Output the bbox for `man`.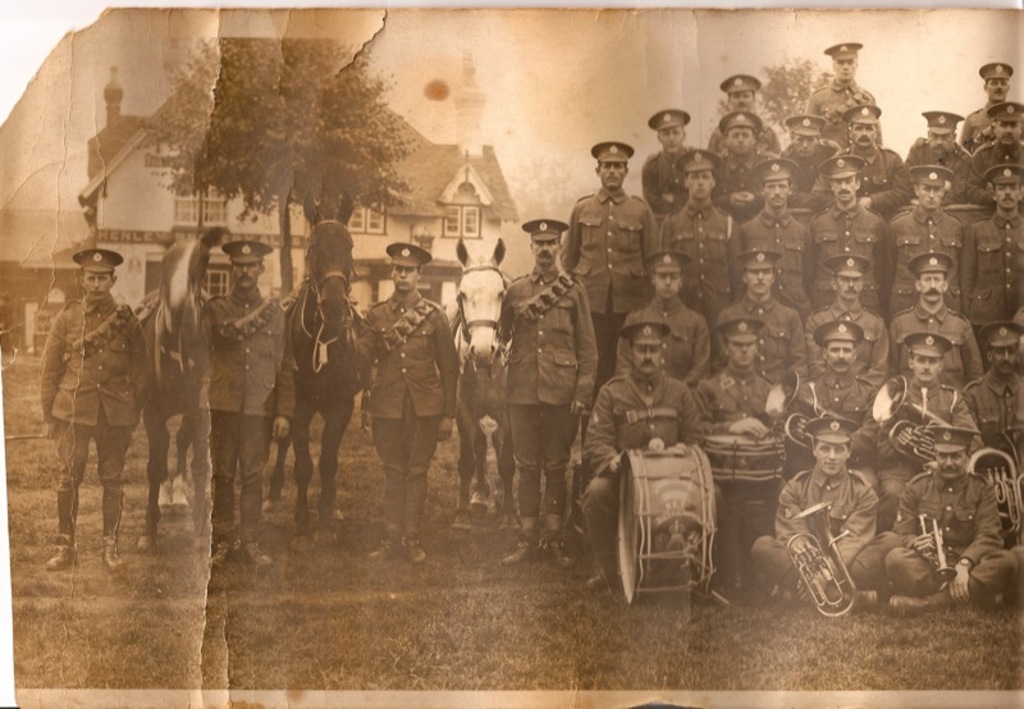
(left=886, top=425, right=1021, bottom=607).
